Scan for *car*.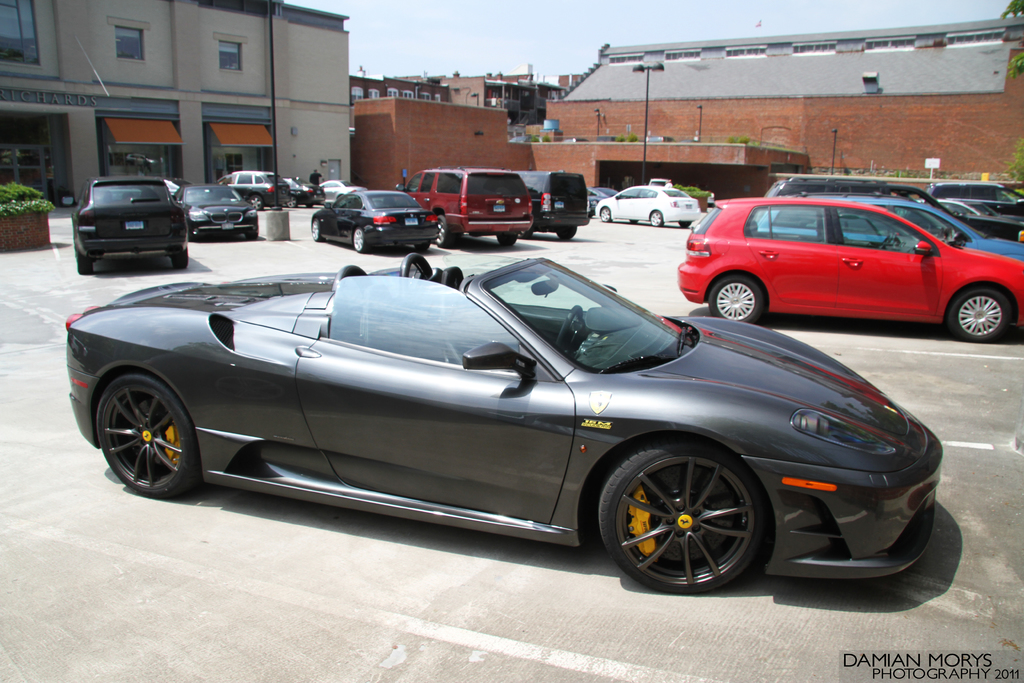
Scan result: select_region(320, 179, 367, 204).
